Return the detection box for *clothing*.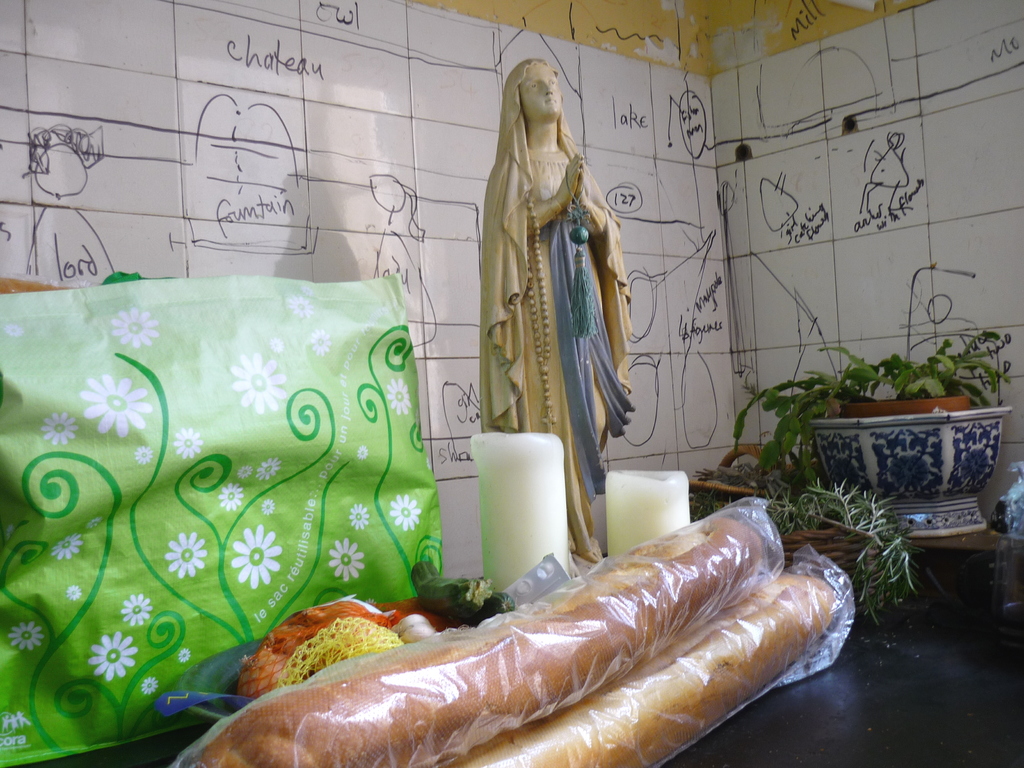
(left=483, top=53, right=632, bottom=560).
